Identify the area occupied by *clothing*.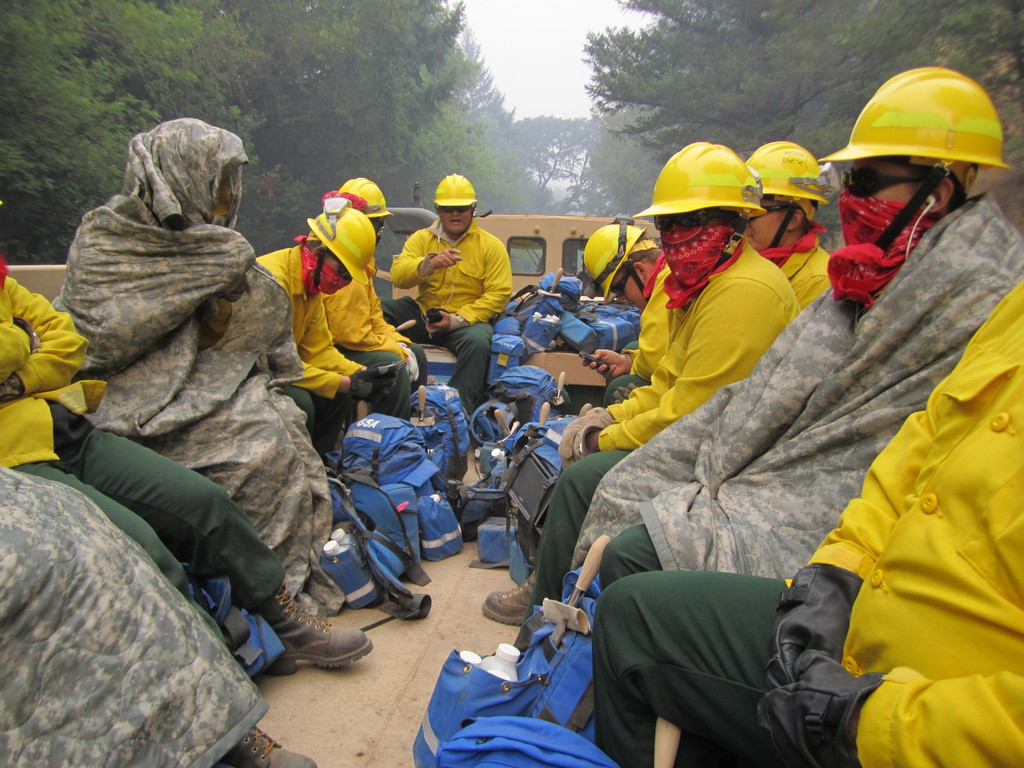
Area: box(577, 196, 1023, 589).
